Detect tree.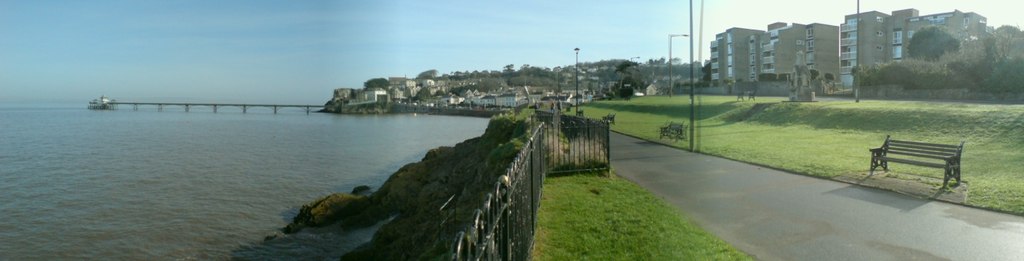
Detected at [703,63,712,83].
